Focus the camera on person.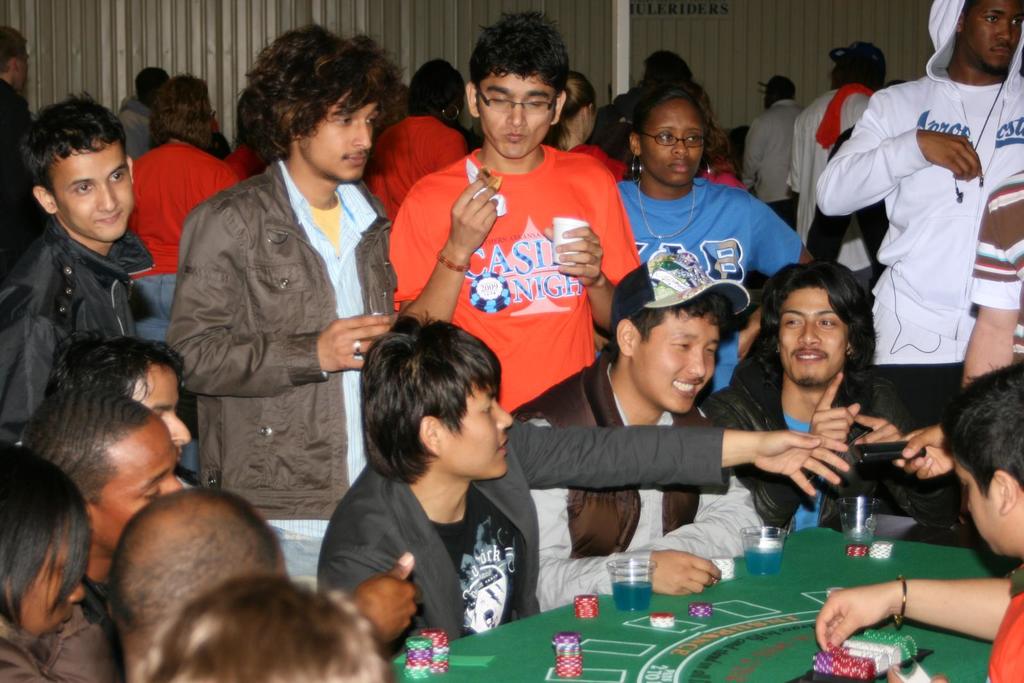
Focus region: 506:246:774:621.
